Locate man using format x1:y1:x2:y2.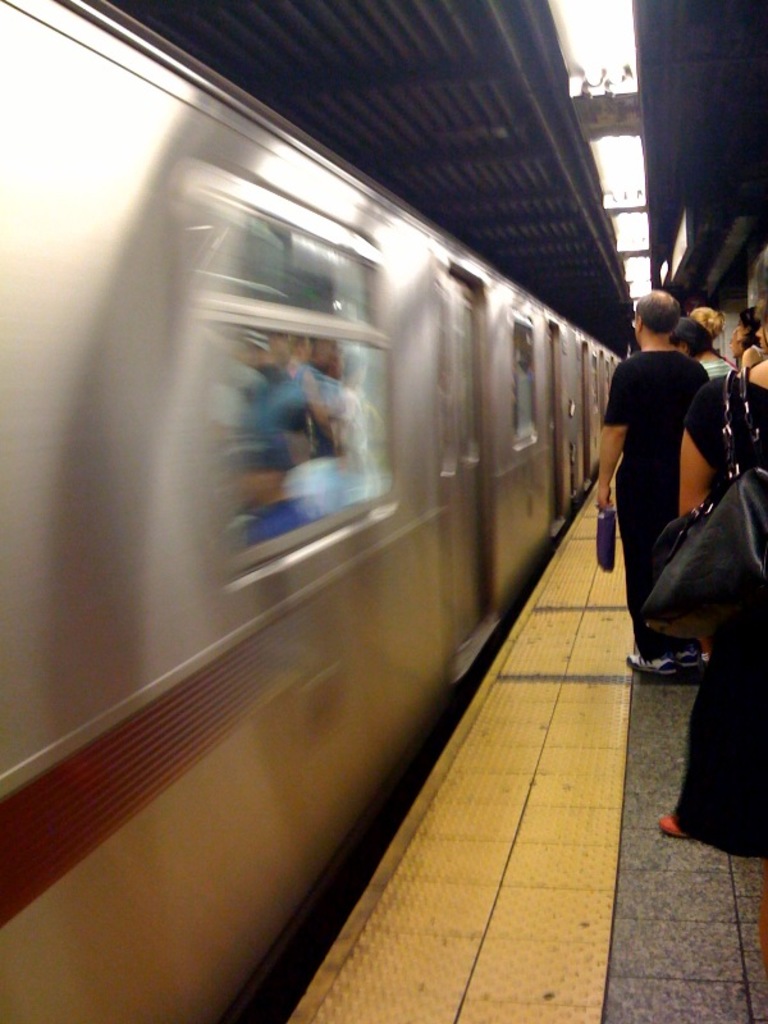
608:238:749:704.
